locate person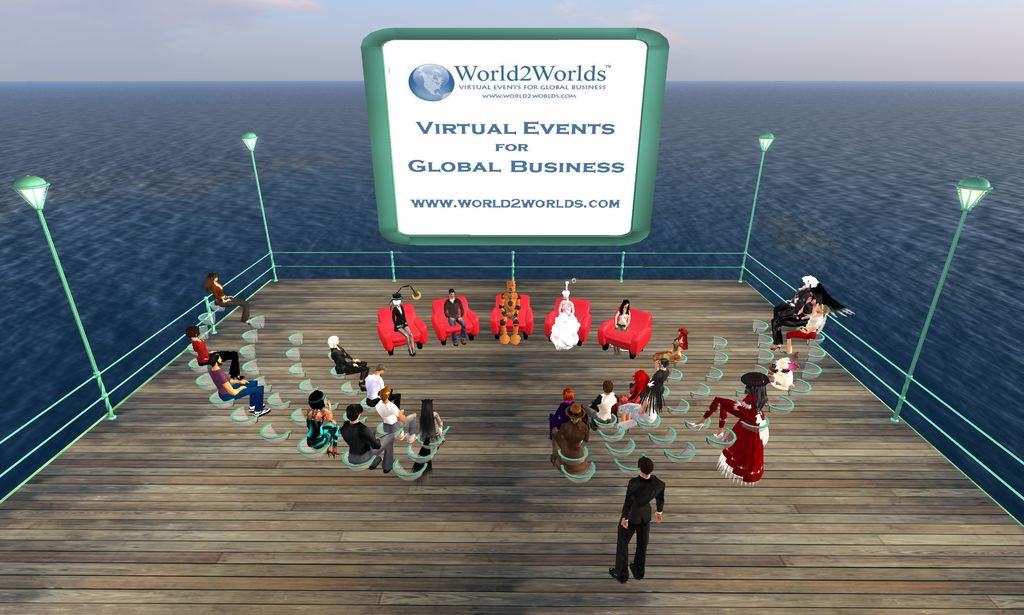
bbox(774, 273, 819, 318)
